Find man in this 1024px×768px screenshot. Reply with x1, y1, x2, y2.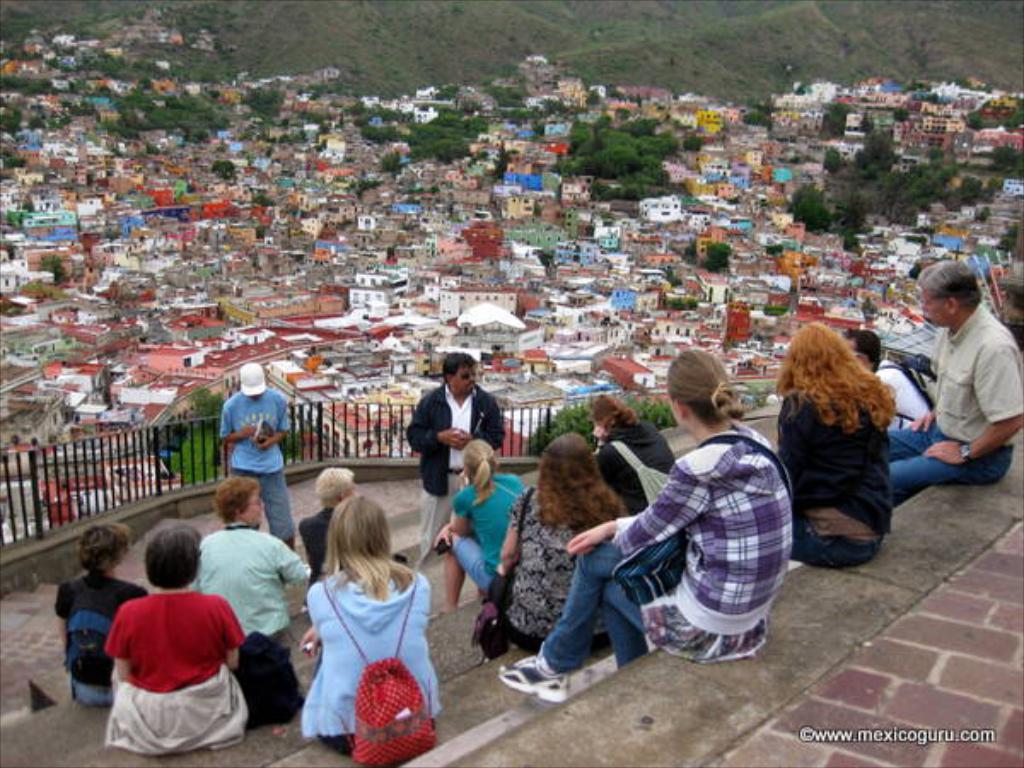
404, 353, 509, 558.
